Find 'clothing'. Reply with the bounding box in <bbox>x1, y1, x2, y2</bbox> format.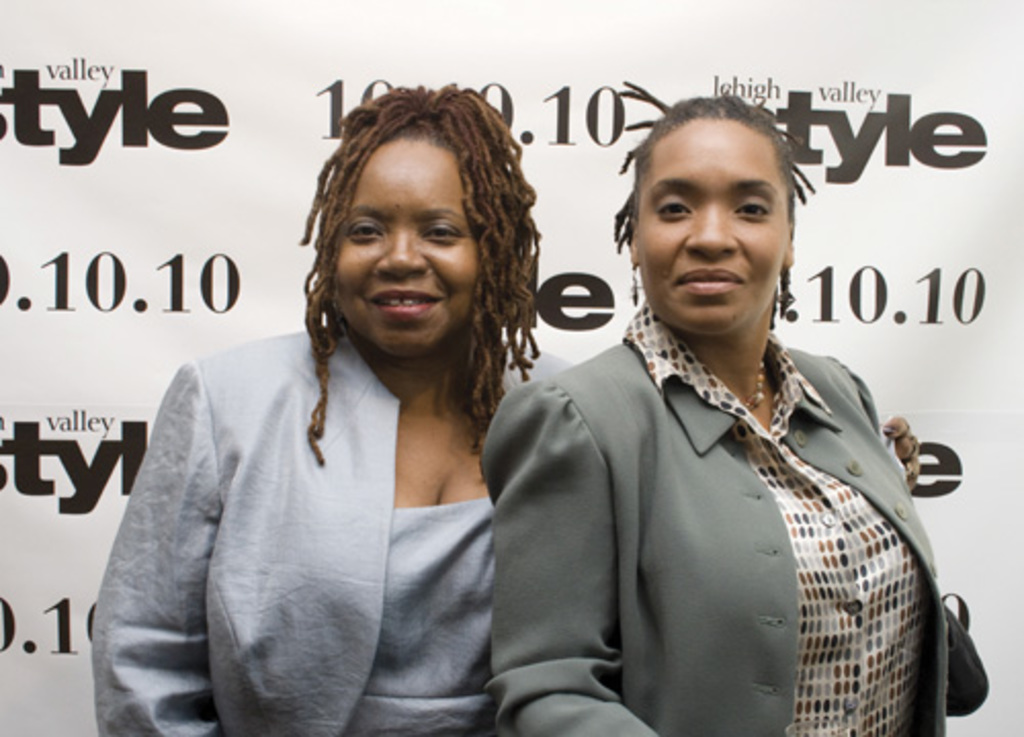
<bbox>502, 280, 1023, 736</bbox>.
